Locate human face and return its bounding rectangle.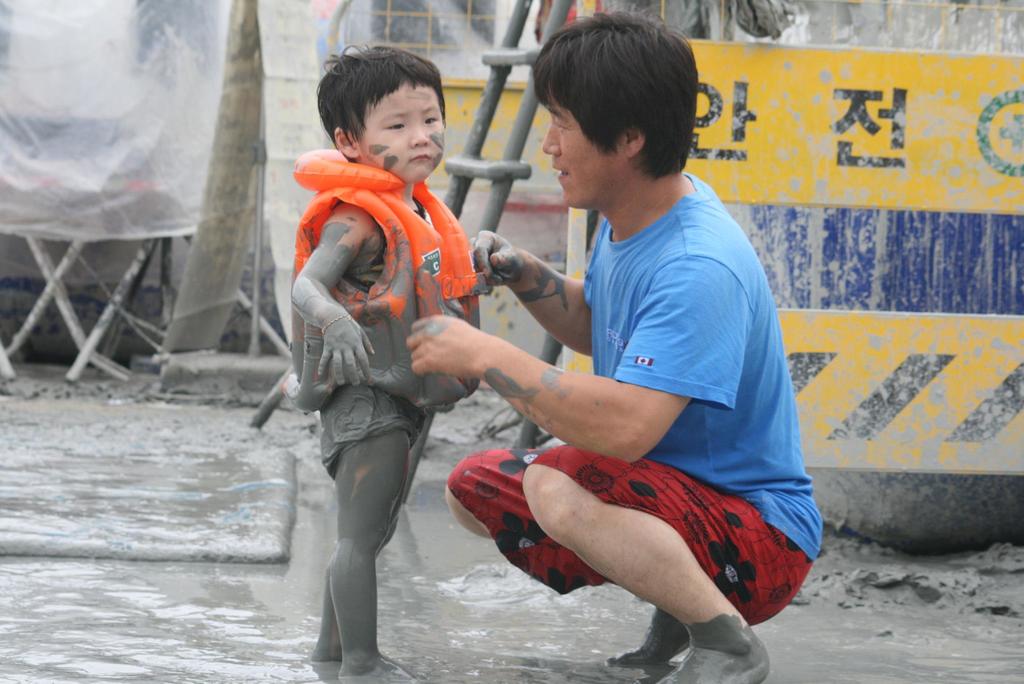
535 78 618 213.
